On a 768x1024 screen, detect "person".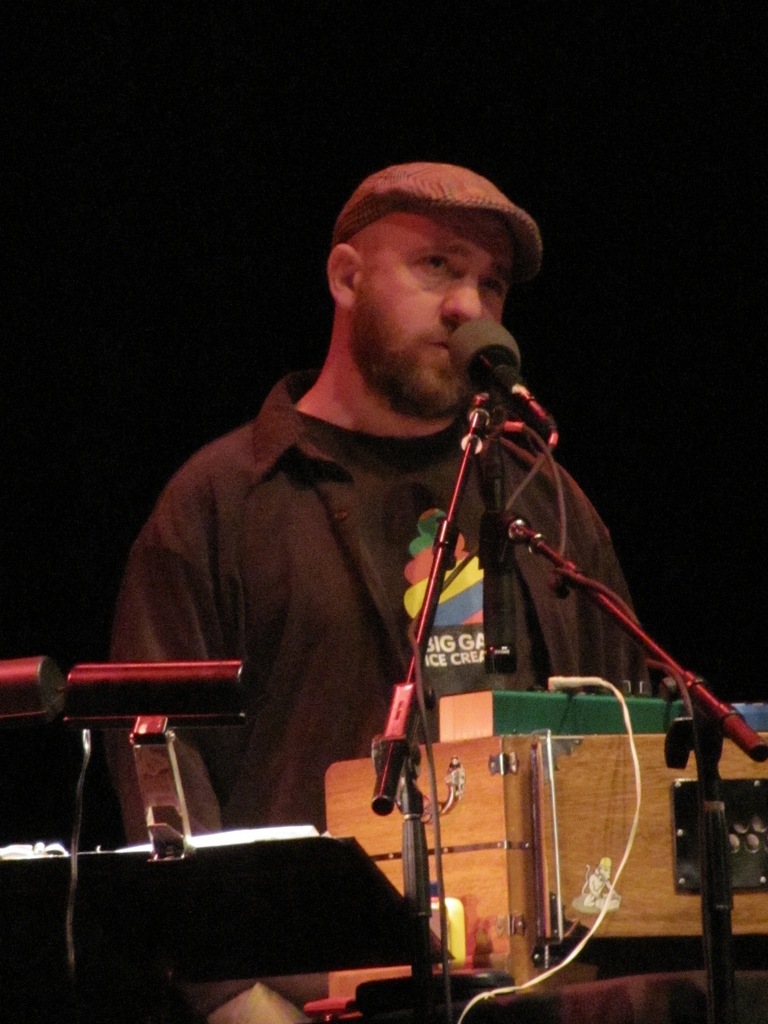
bbox=[93, 131, 694, 994].
